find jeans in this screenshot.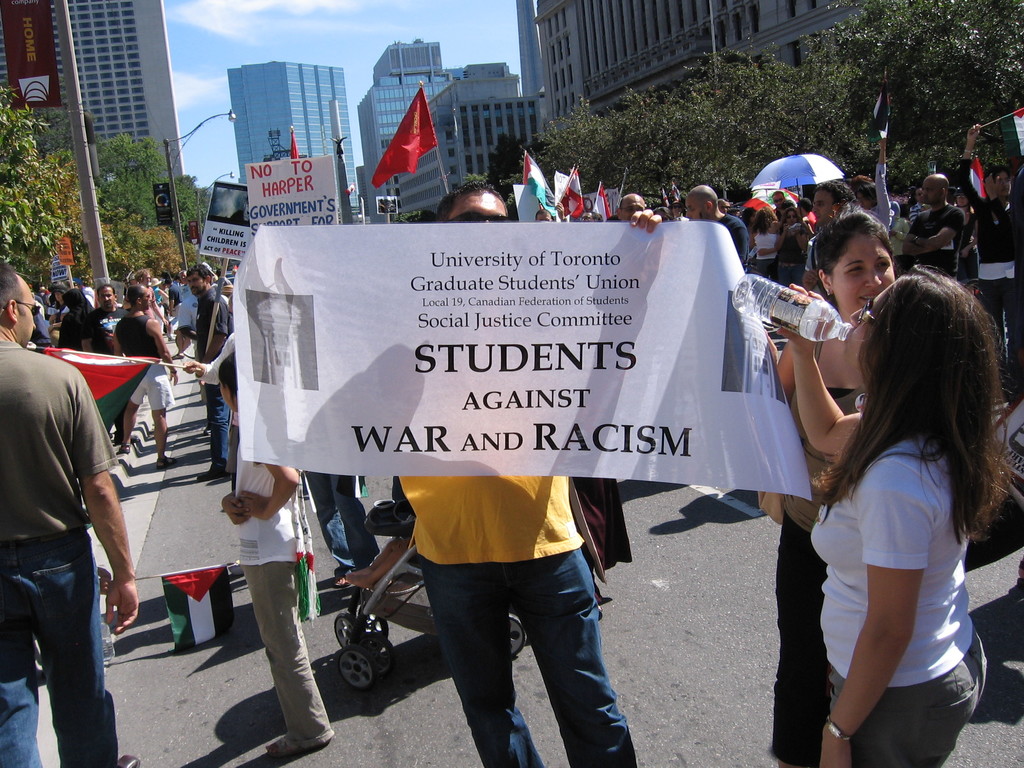
The bounding box for jeans is [0, 539, 120, 767].
